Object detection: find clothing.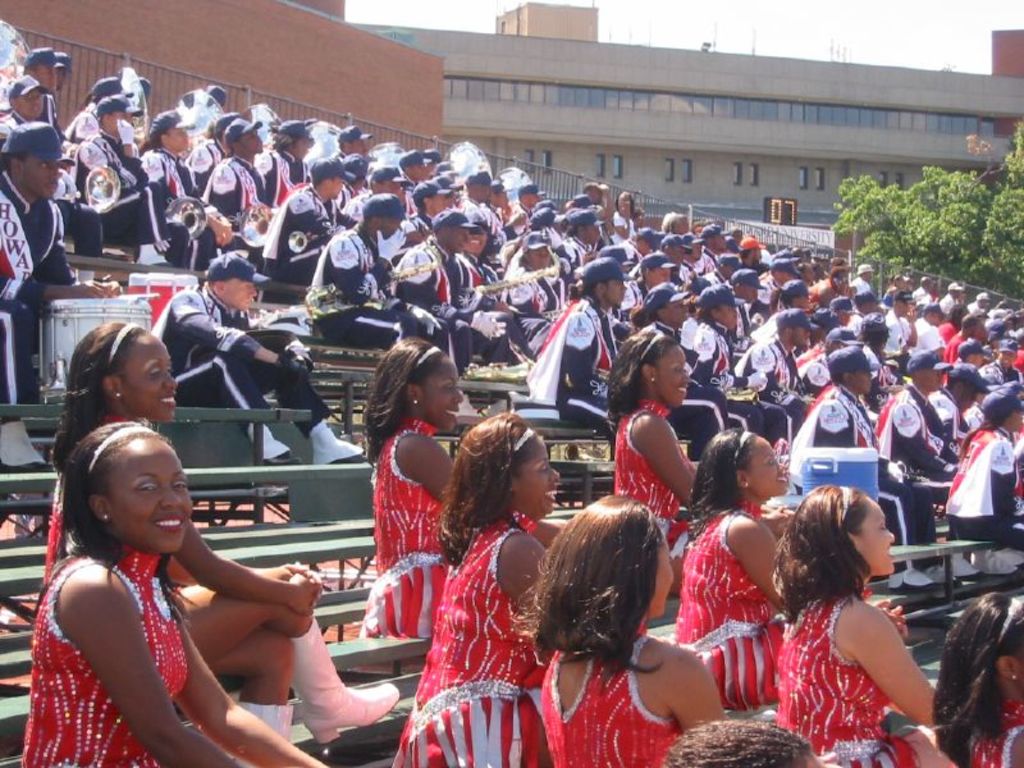
box=[0, 166, 81, 410].
